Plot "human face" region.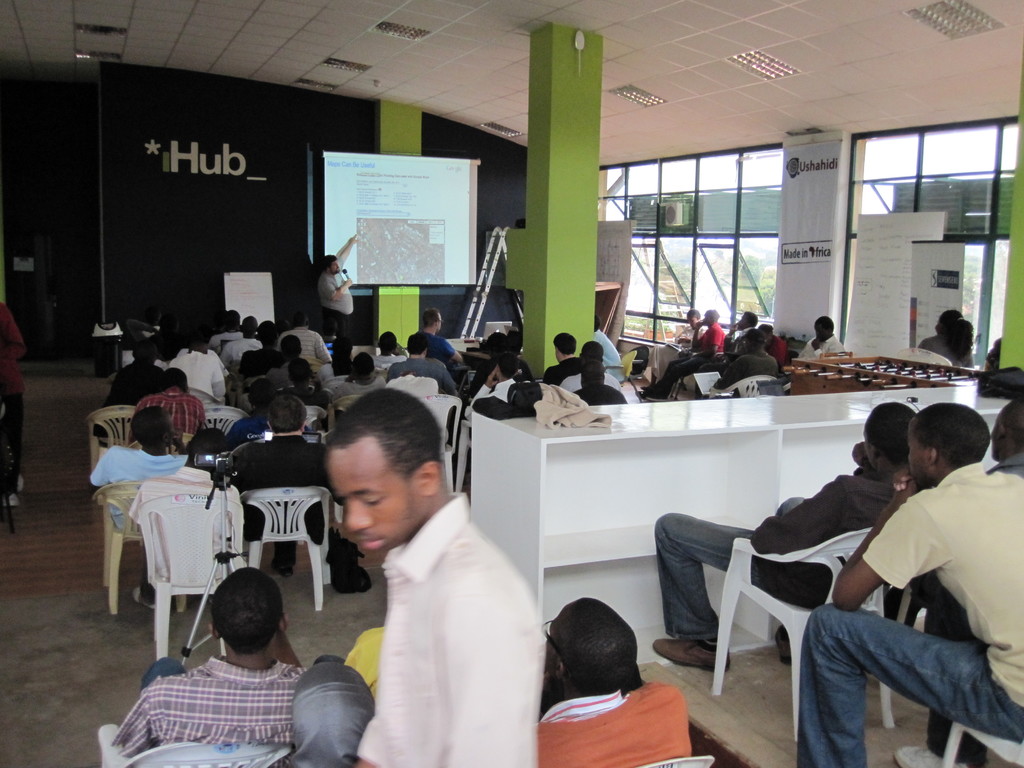
Plotted at box=[330, 429, 417, 553].
